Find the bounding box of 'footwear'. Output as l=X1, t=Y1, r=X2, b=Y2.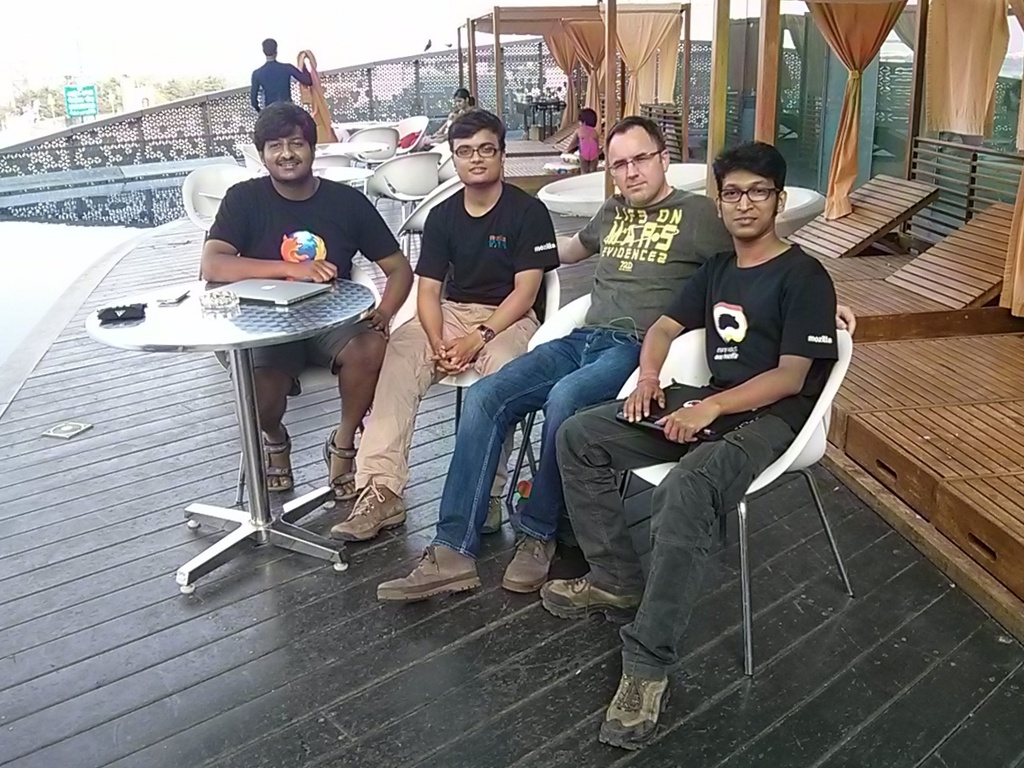
l=324, t=429, r=356, b=497.
